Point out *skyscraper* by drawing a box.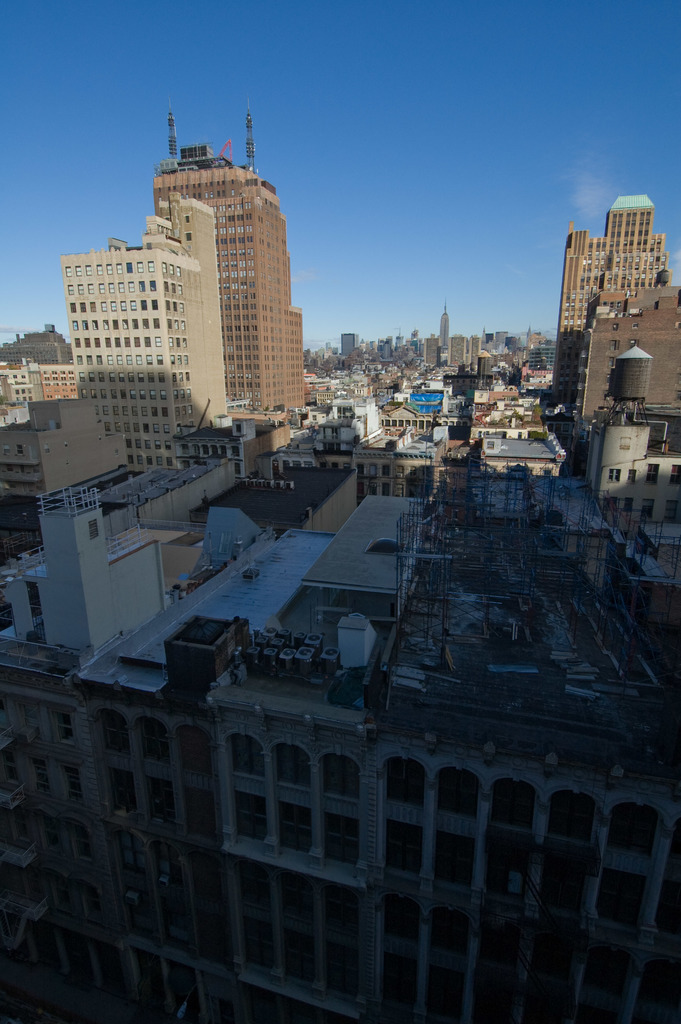
x1=56, y1=188, x2=236, y2=470.
